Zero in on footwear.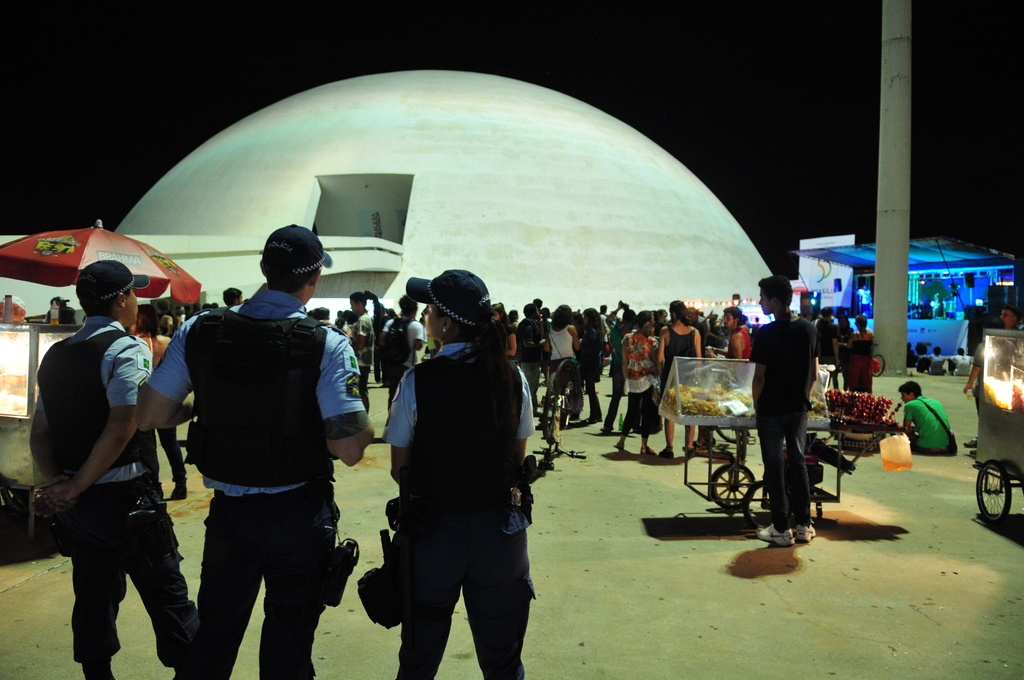
Zeroed in: detection(583, 418, 593, 422).
